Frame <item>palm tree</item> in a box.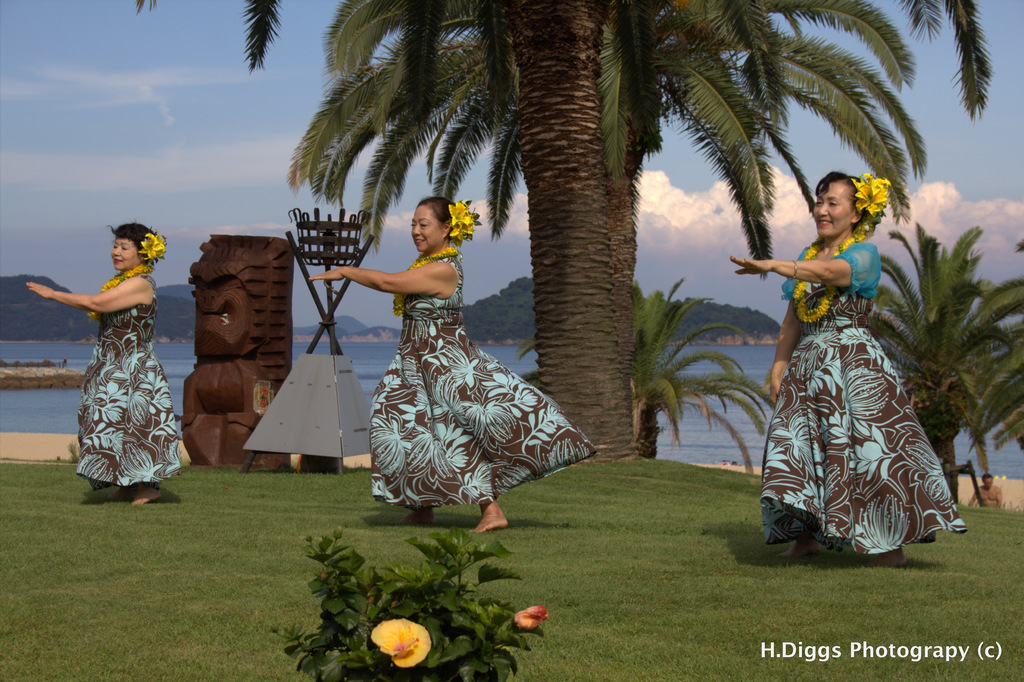
266, 23, 898, 532.
